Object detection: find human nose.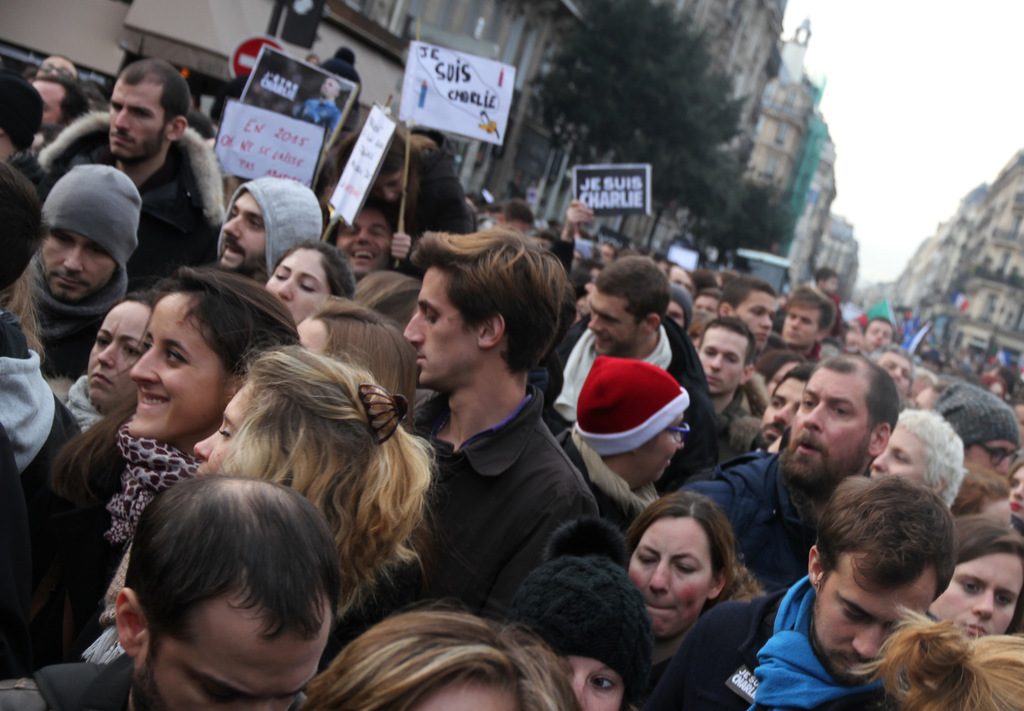
772, 403, 790, 423.
